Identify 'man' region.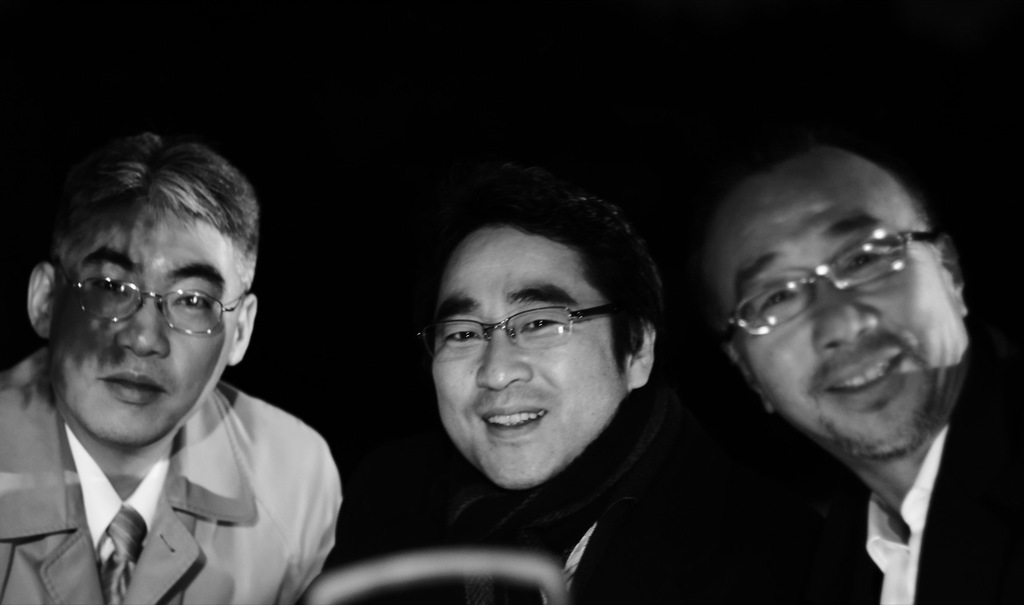
Region: [410,186,869,604].
